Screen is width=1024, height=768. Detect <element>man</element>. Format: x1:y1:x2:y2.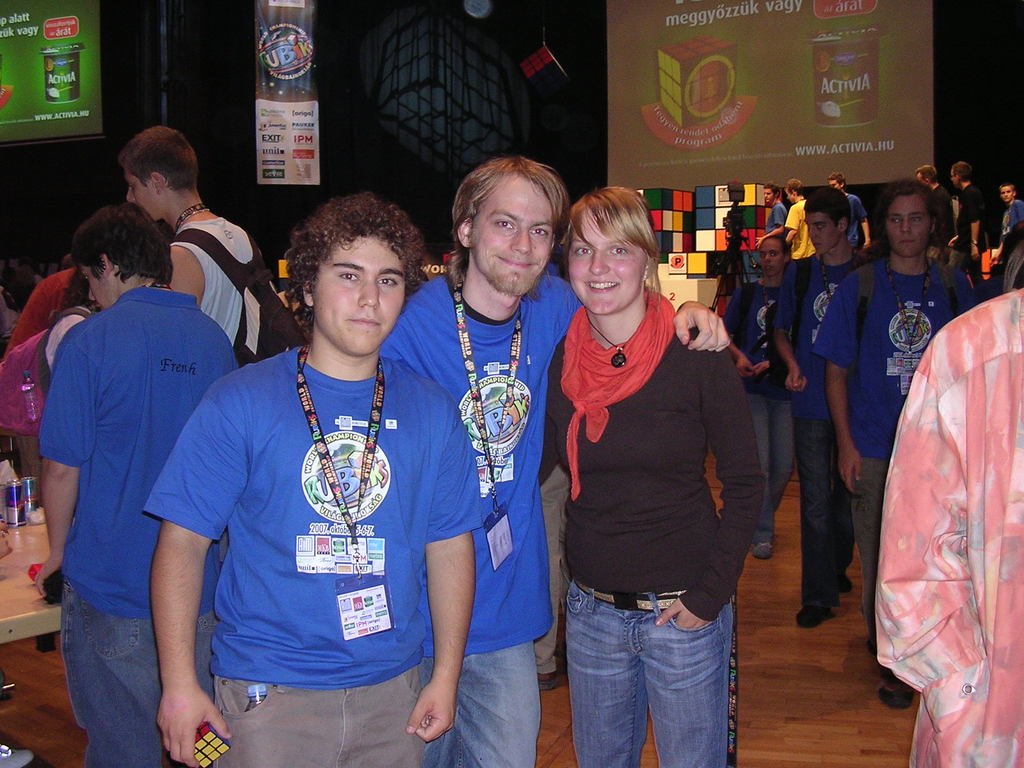
756:180:791:249.
